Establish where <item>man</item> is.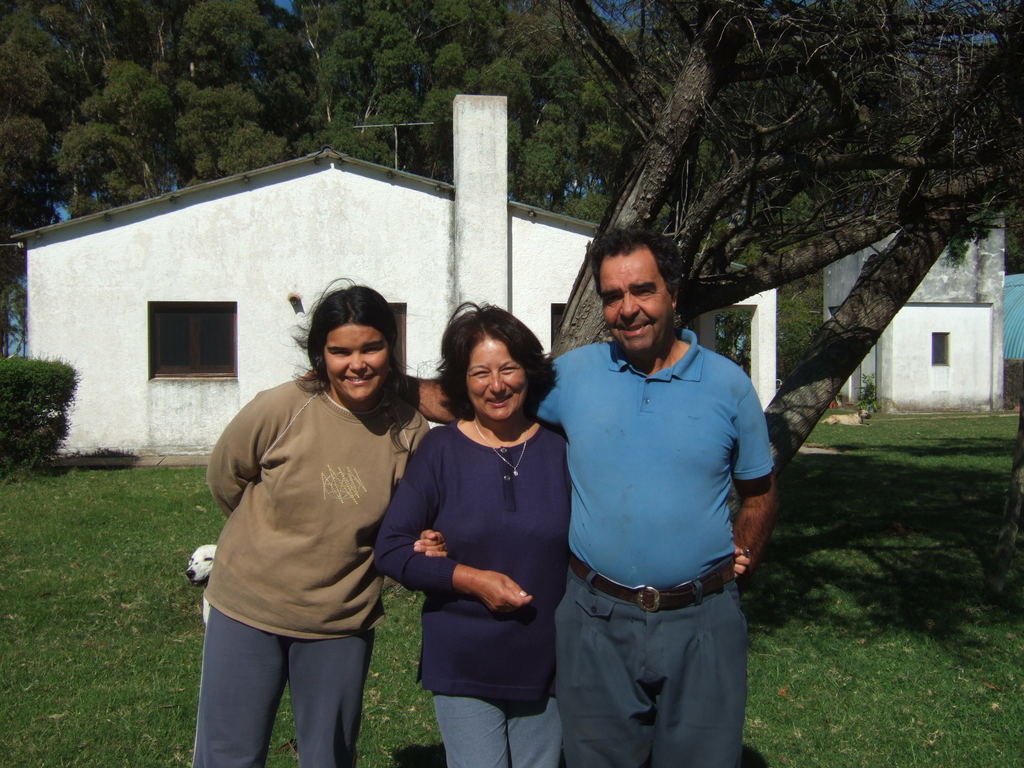
Established at select_region(296, 224, 779, 767).
